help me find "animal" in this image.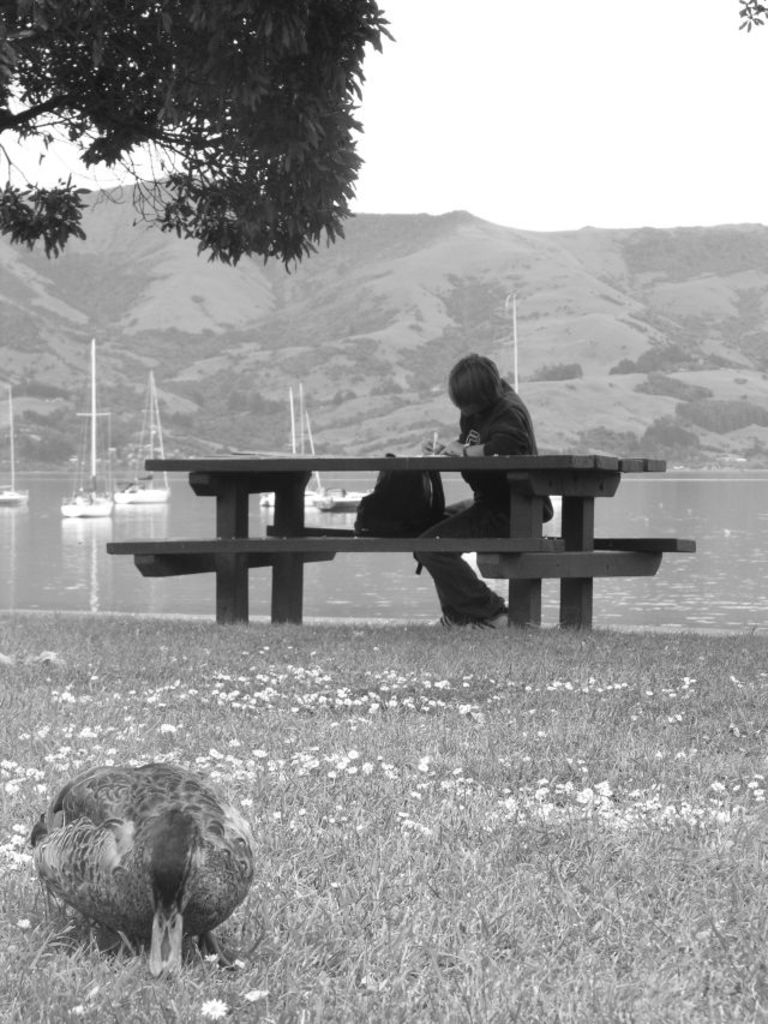
Found it: 6,755,281,954.
